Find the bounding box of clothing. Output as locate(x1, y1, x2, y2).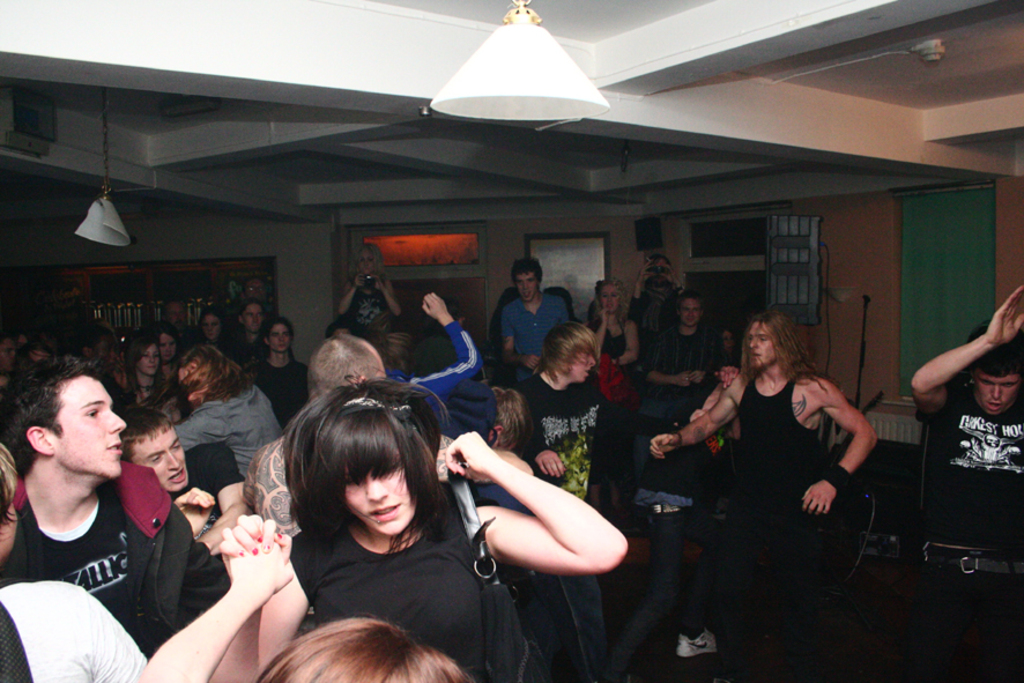
locate(251, 351, 319, 426).
